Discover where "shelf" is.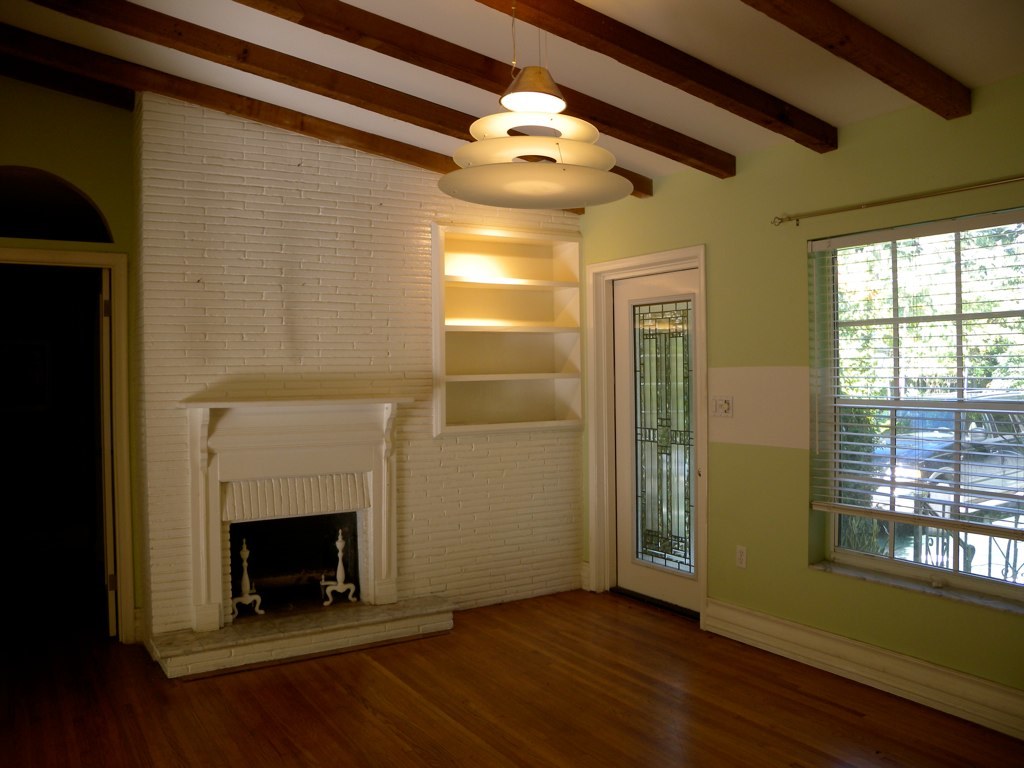
Discovered at [435, 329, 583, 383].
